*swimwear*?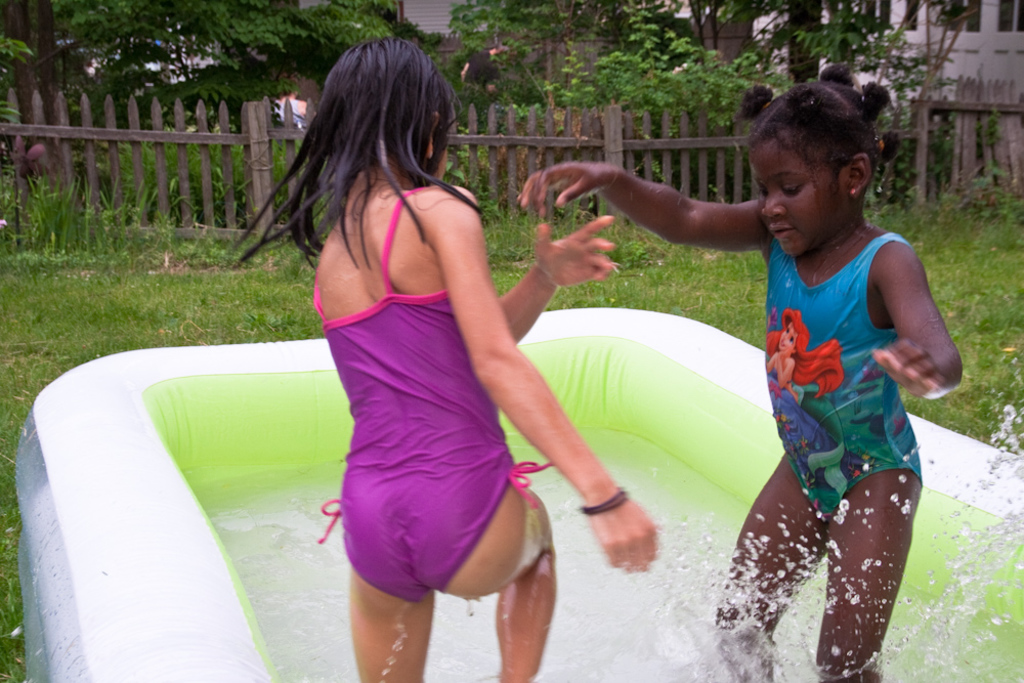
310:183:554:613
